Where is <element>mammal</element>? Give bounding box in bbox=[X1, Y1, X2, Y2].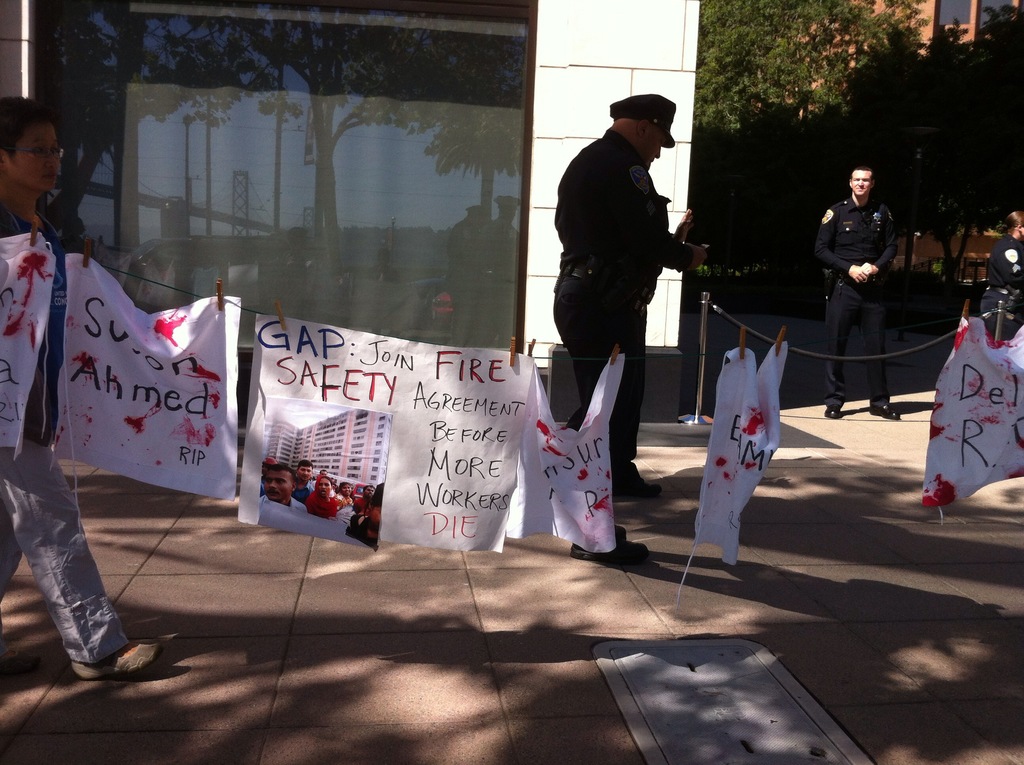
bbox=[813, 166, 901, 419].
